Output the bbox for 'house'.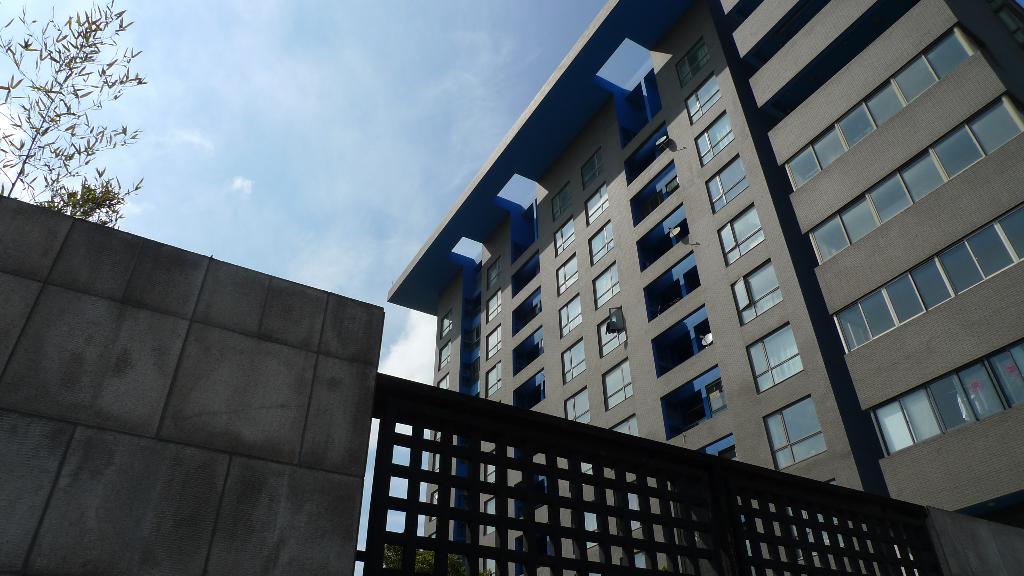
detection(277, 10, 1023, 575).
